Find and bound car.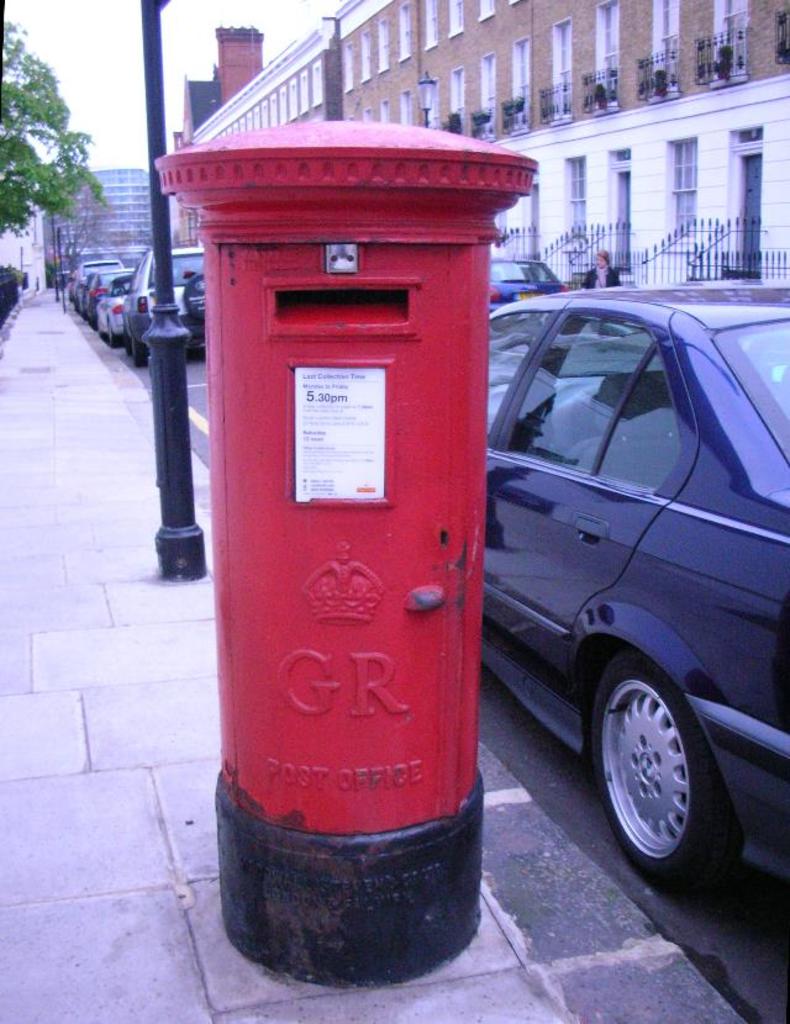
Bound: 476:283:789:878.
